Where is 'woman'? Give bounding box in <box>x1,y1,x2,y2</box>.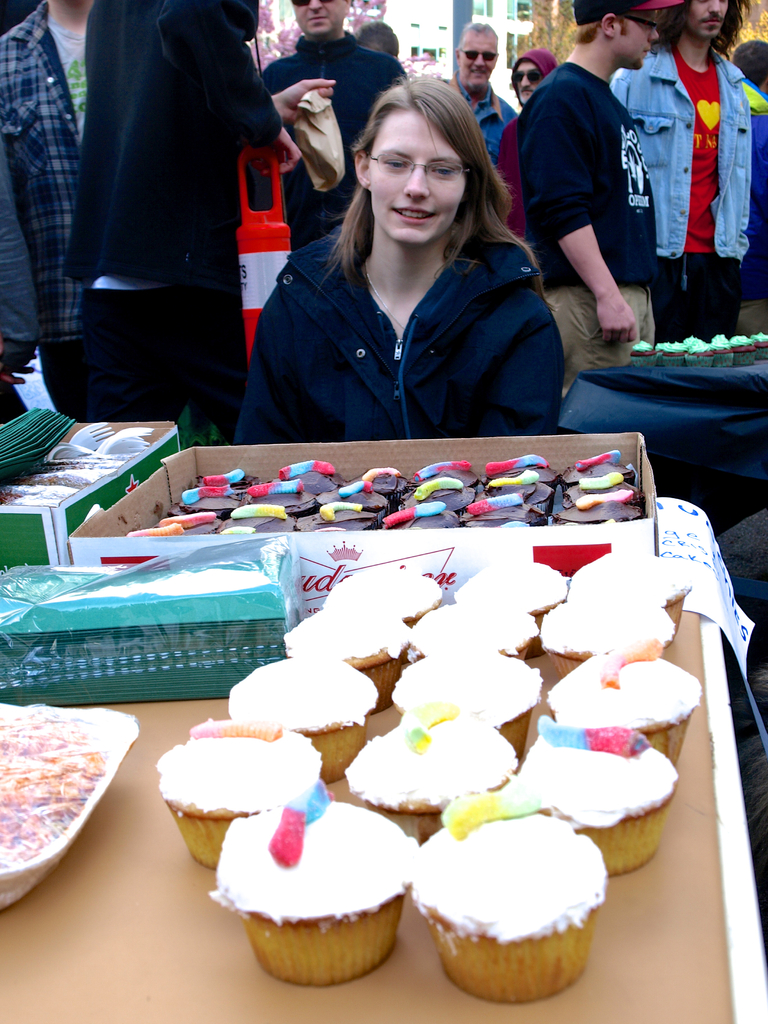
<box>231,68,579,456</box>.
